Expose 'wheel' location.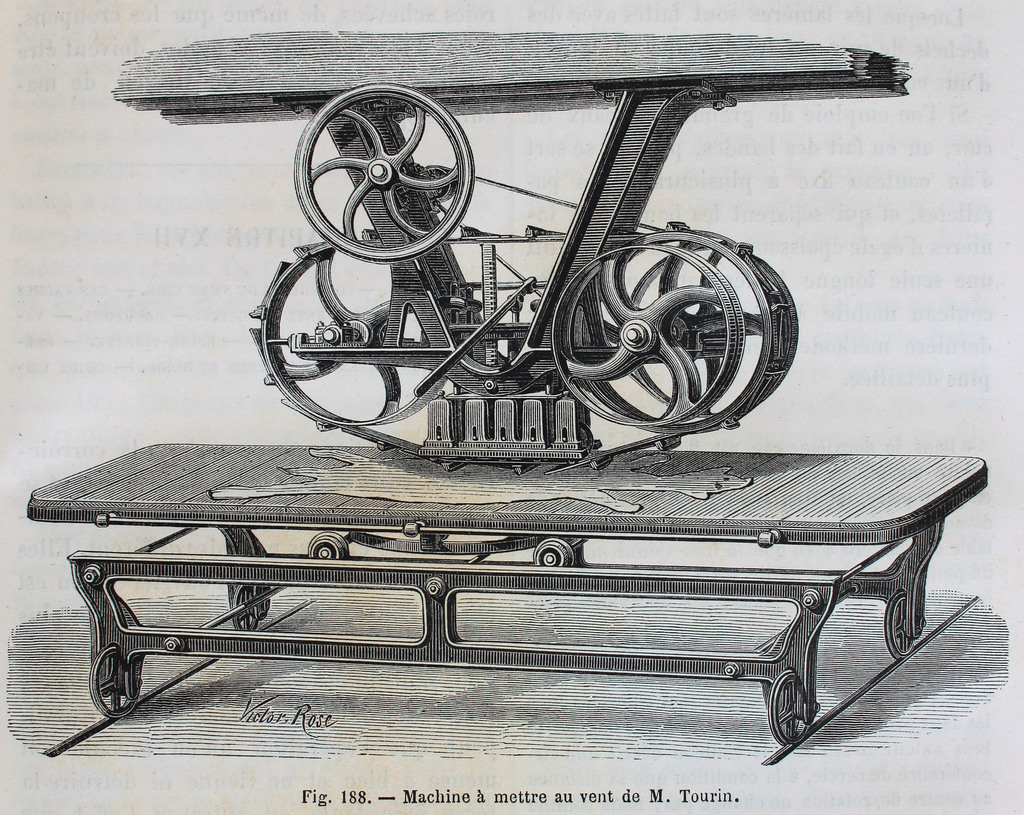
Exposed at rect(884, 592, 914, 661).
